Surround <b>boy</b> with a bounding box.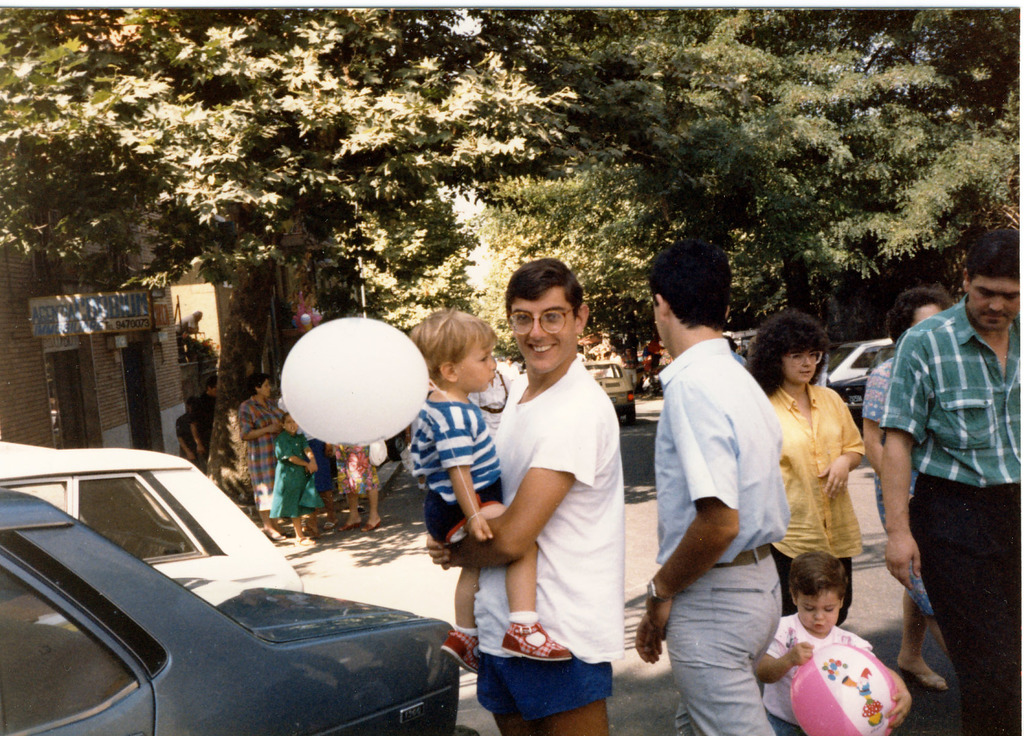
locate(405, 310, 573, 675).
